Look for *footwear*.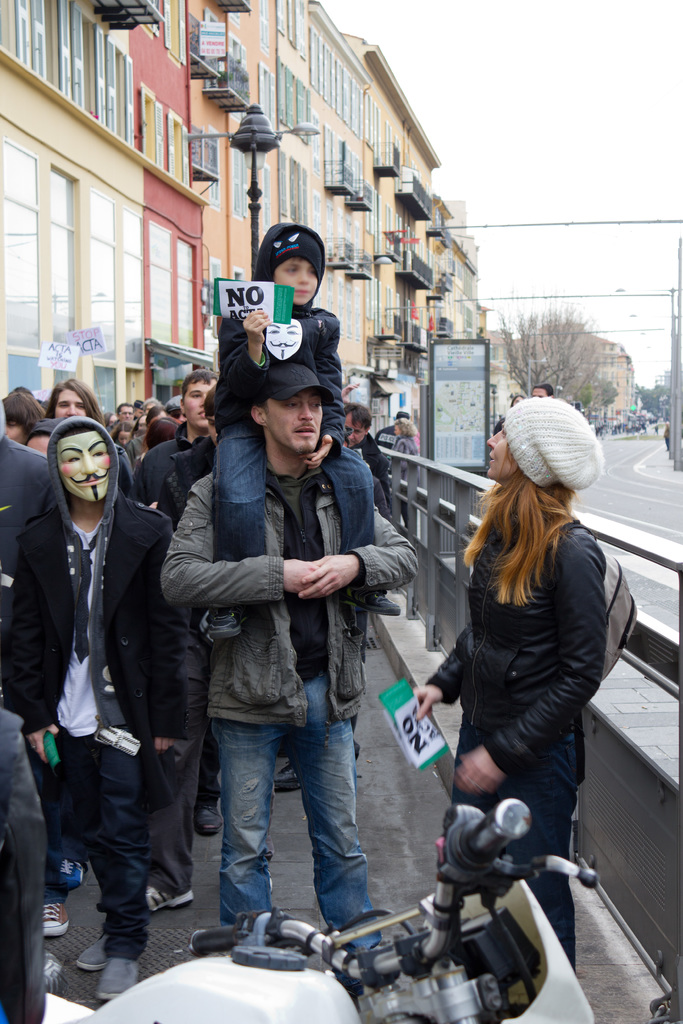
Found: [43, 951, 64, 1000].
